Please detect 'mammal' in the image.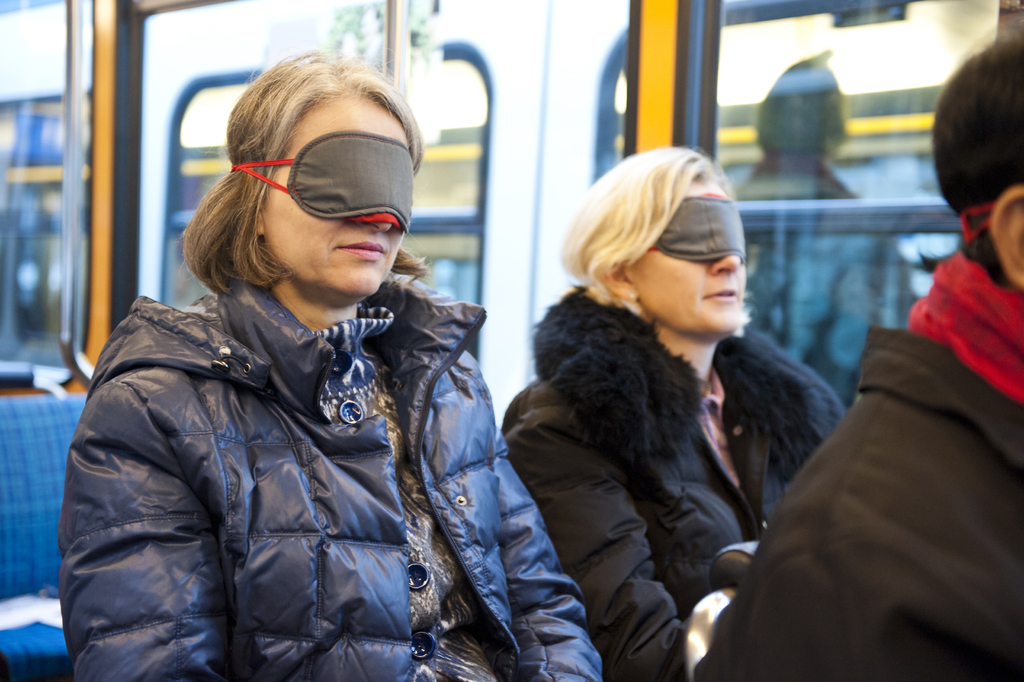
691 15 1023 681.
